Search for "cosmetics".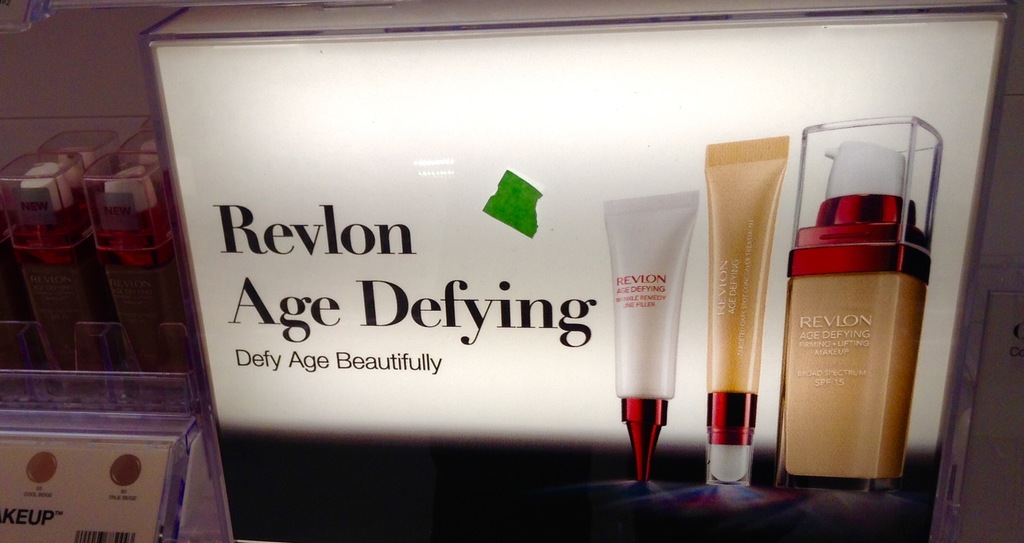
Found at {"x1": 771, "y1": 113, "x2": 945, "y2": 507}.
